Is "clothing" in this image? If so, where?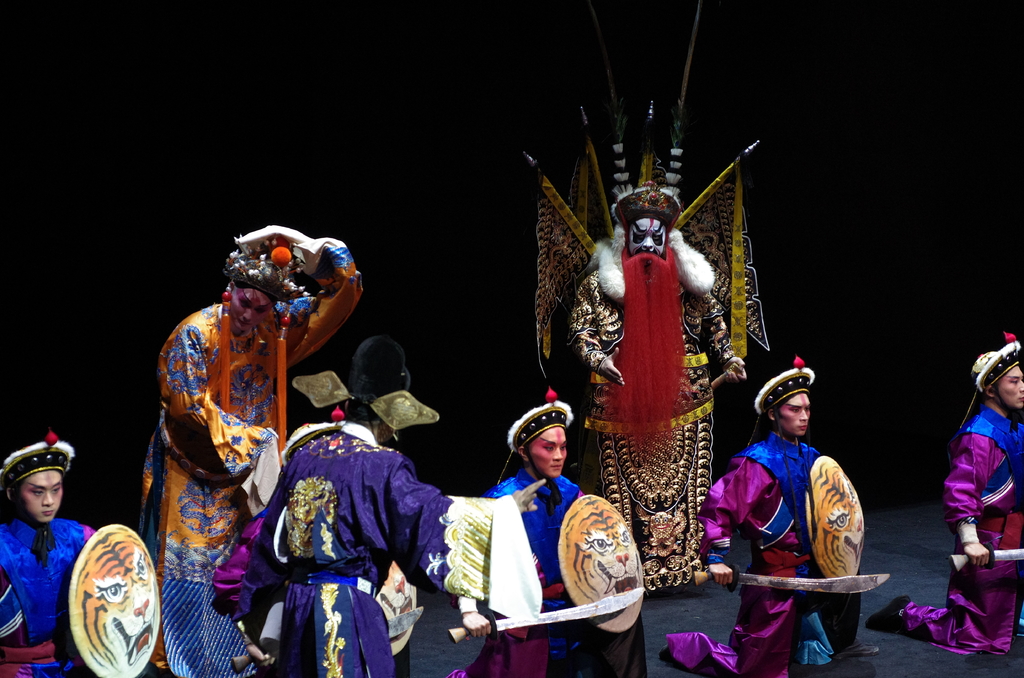
Yes, at detection(211, 421, 546, 677).
